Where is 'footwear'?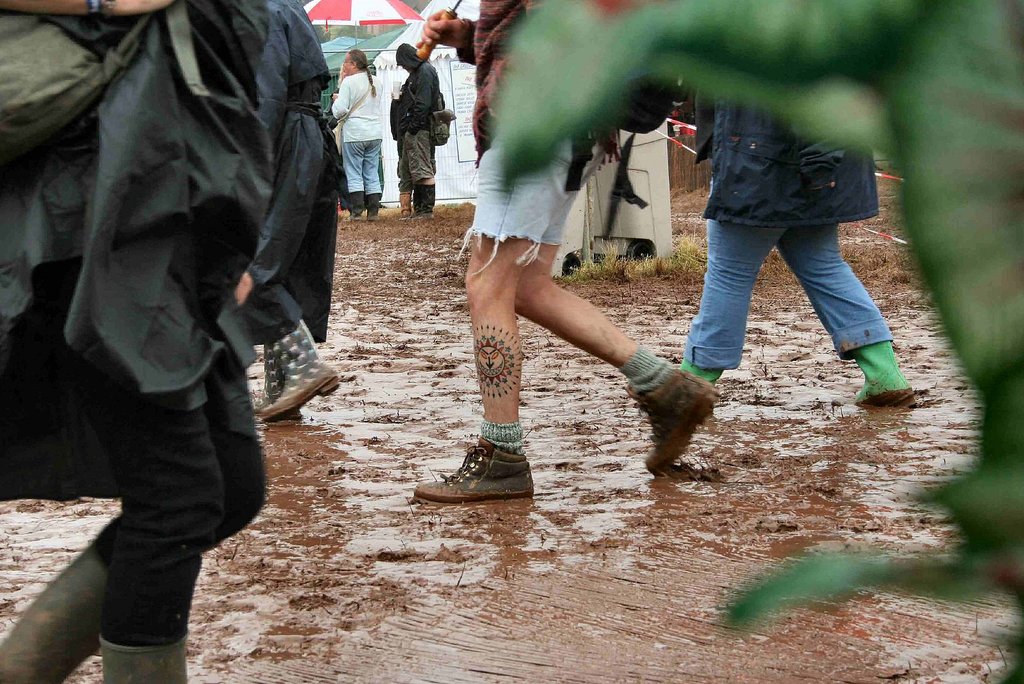
x1=648, y1=368, x2=730, y2=471.
